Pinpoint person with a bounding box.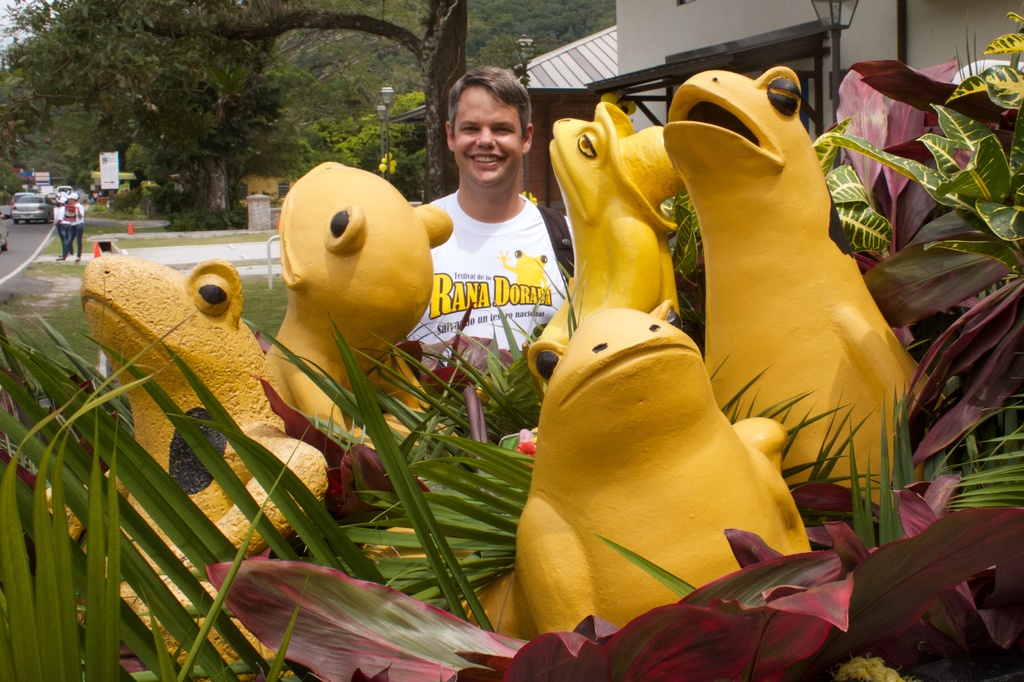
(x1=55, y1=191, x2=85, y2=263).
